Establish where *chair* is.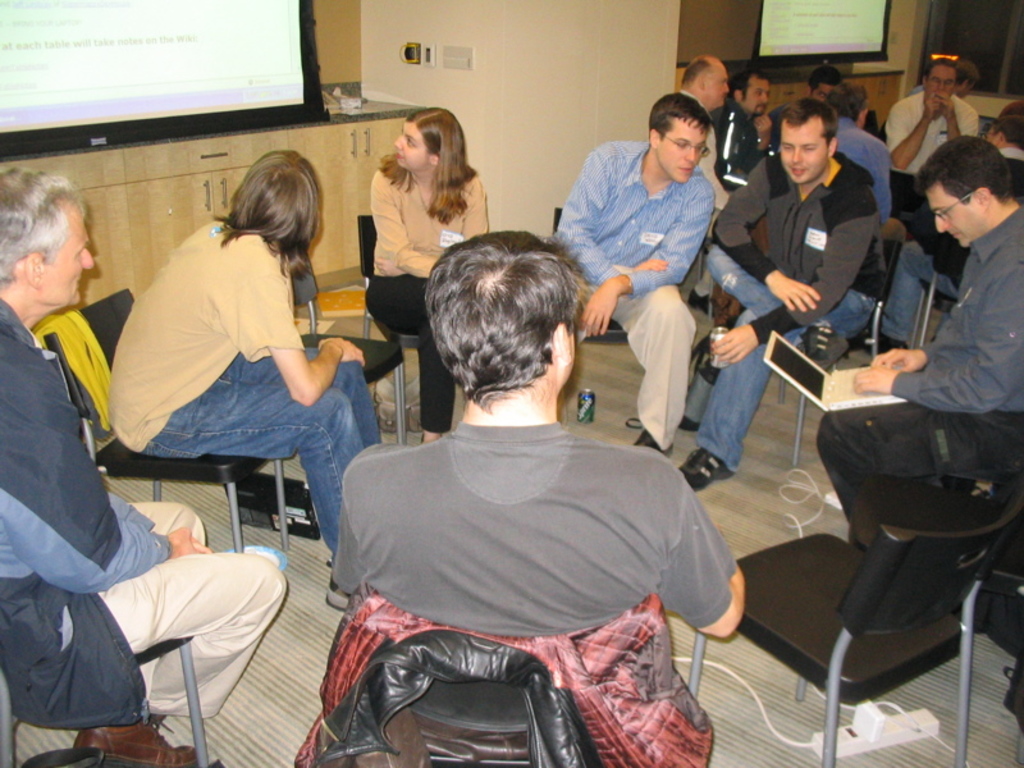
Established at box(0, 632, 207, 767).
